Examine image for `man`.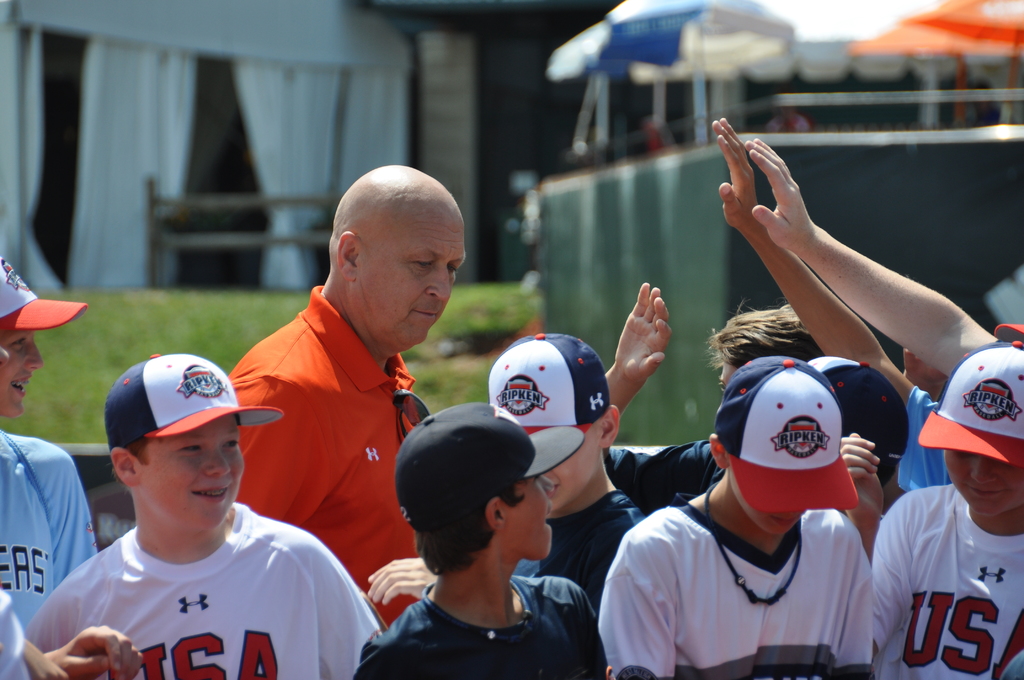
Examination result: 360,325,670,602.
